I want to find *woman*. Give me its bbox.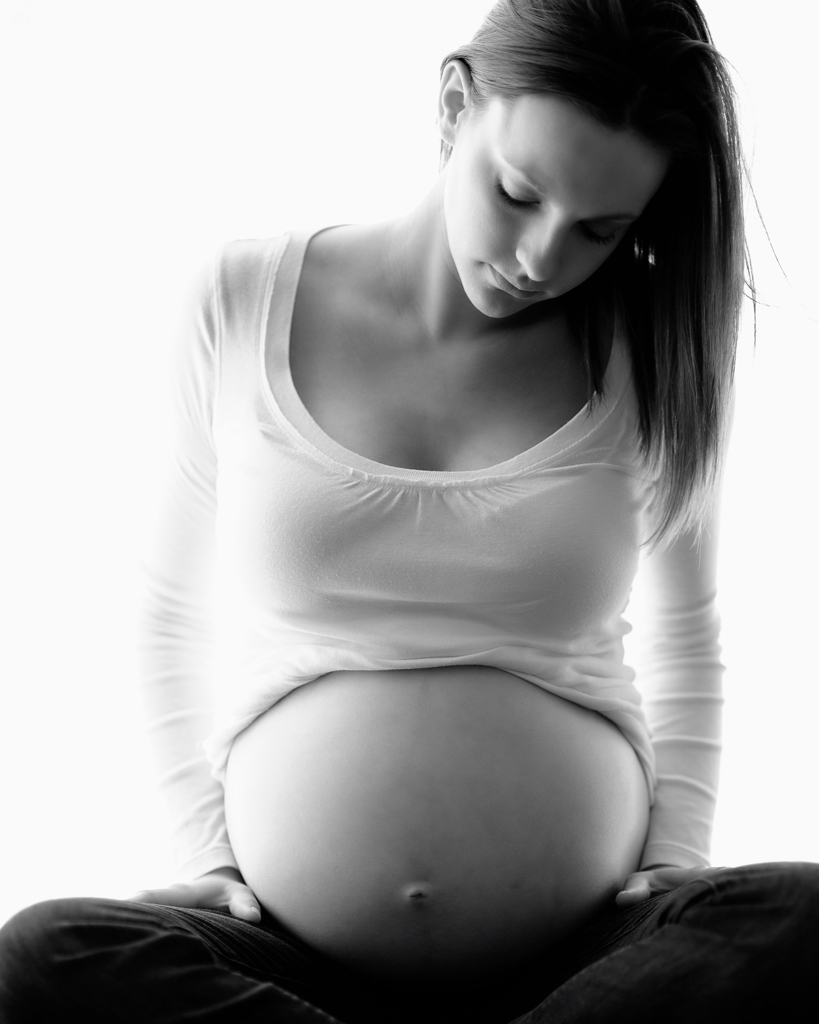
pyautogui.locateOnScreen(91, 0, 787, 983).
